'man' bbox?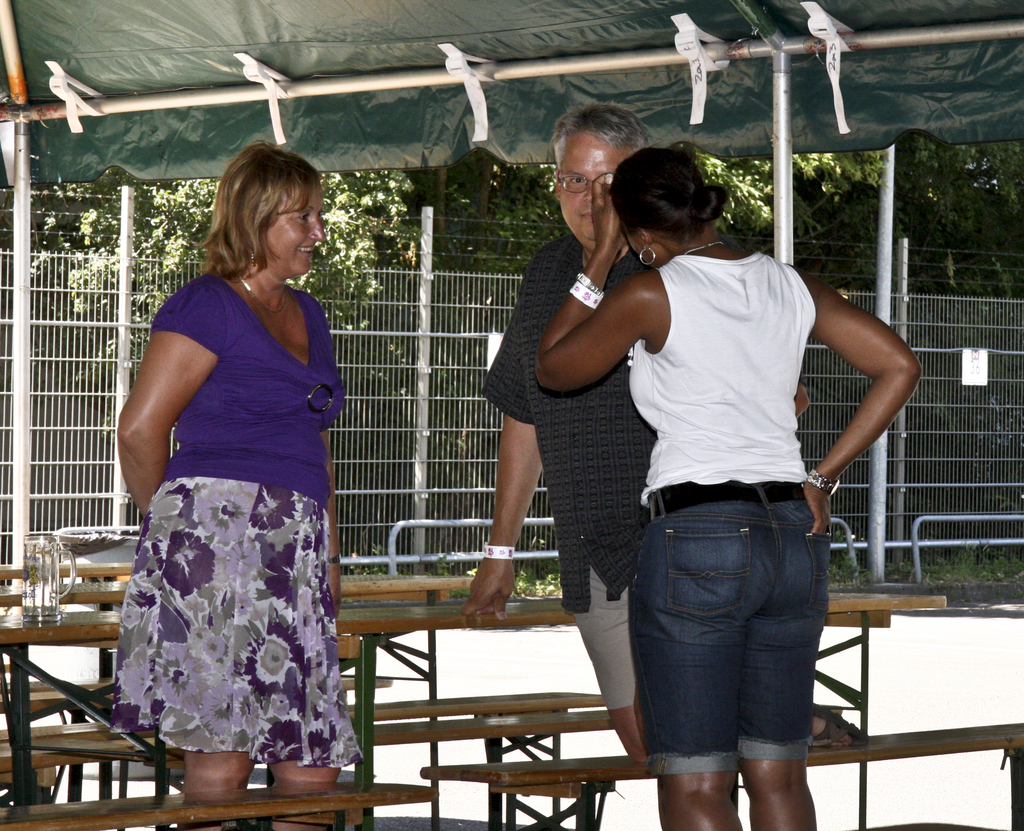
(444,99,882,766)
